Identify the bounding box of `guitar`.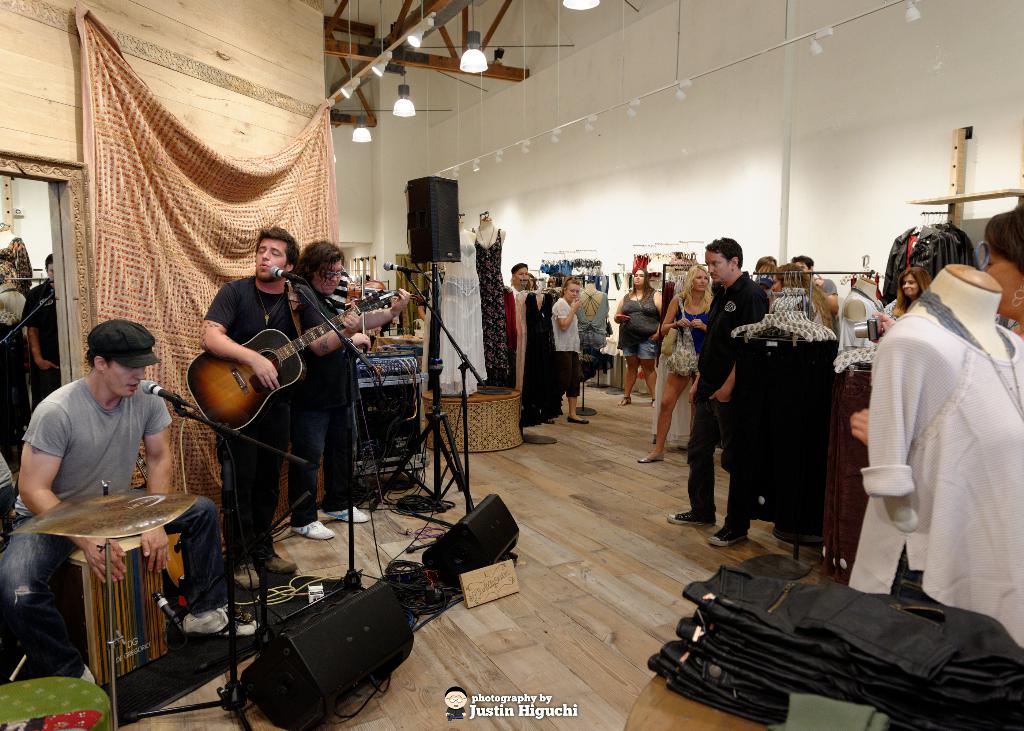
l=182, t=289, r=391, b=432.
